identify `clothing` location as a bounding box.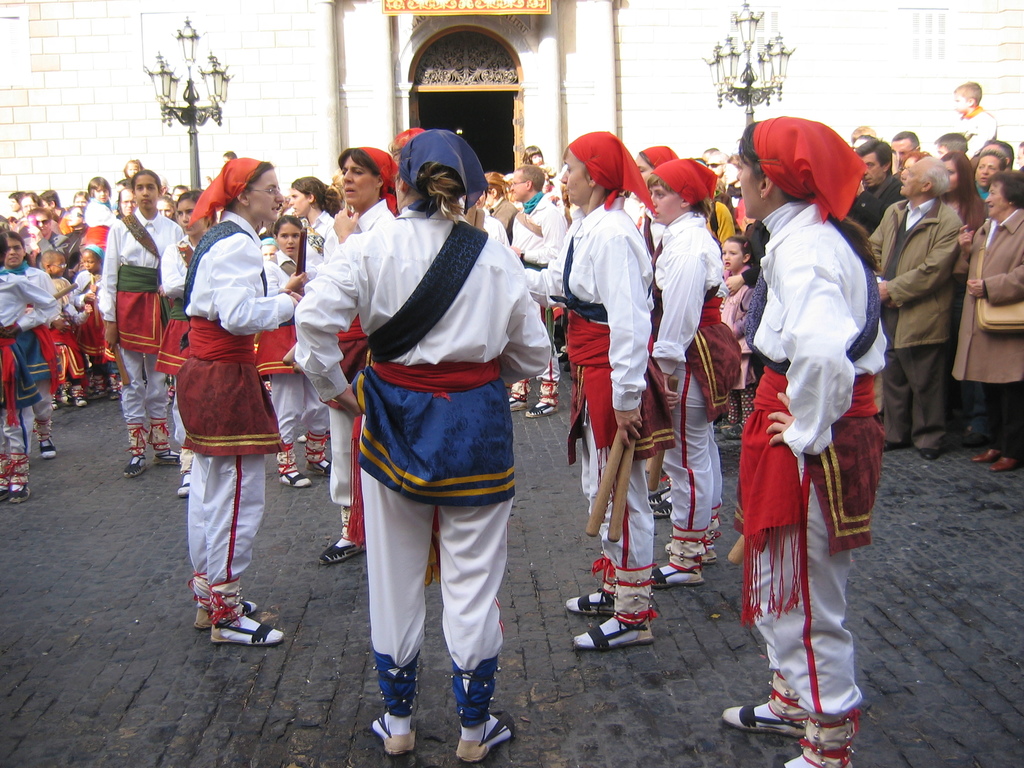
box(511, 191, 565, 383).
